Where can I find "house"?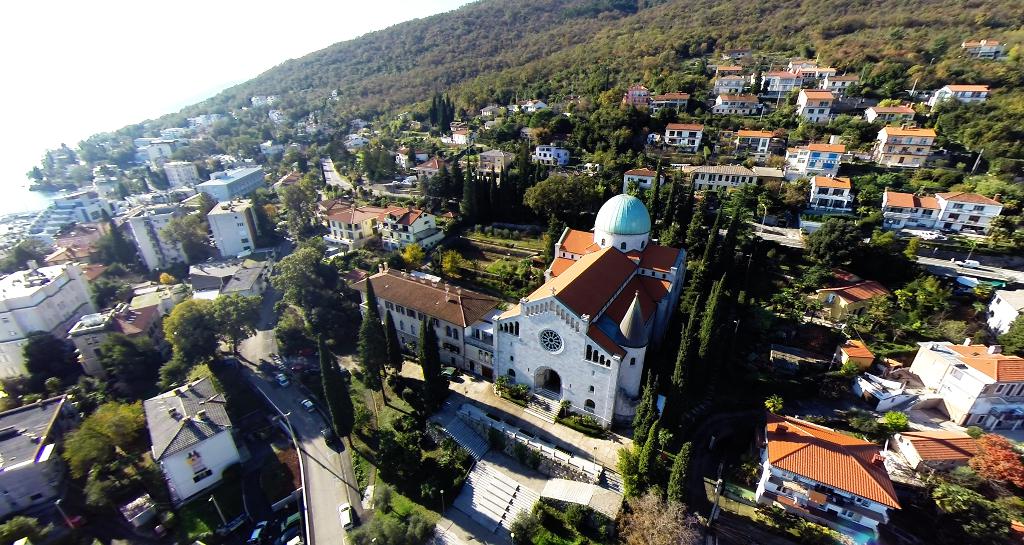
You can find it at [879, 182, 940, 225].
